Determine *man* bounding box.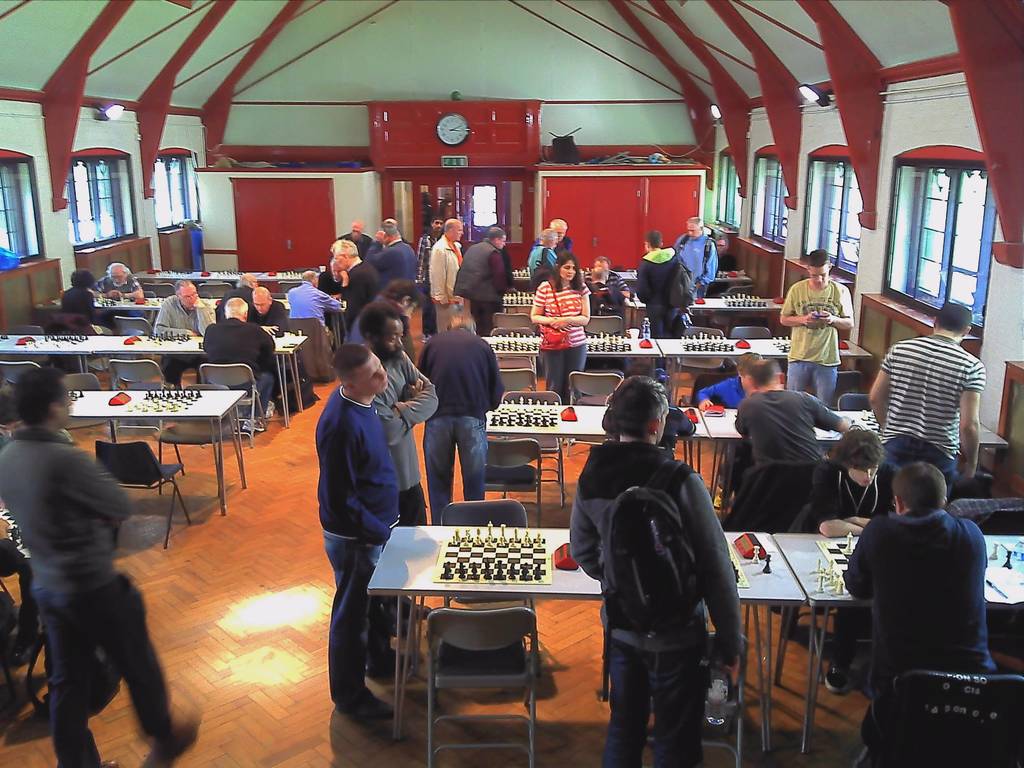
Determined: bbox=(317, 260, 347, 333).
